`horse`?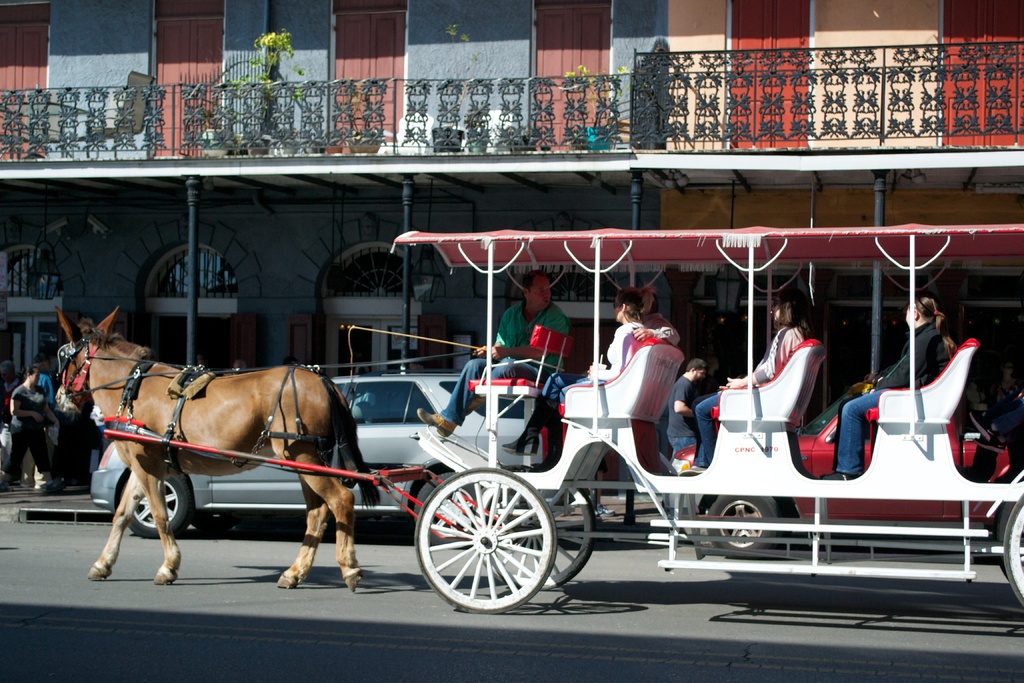
locate(52, 307, 383, 598)
